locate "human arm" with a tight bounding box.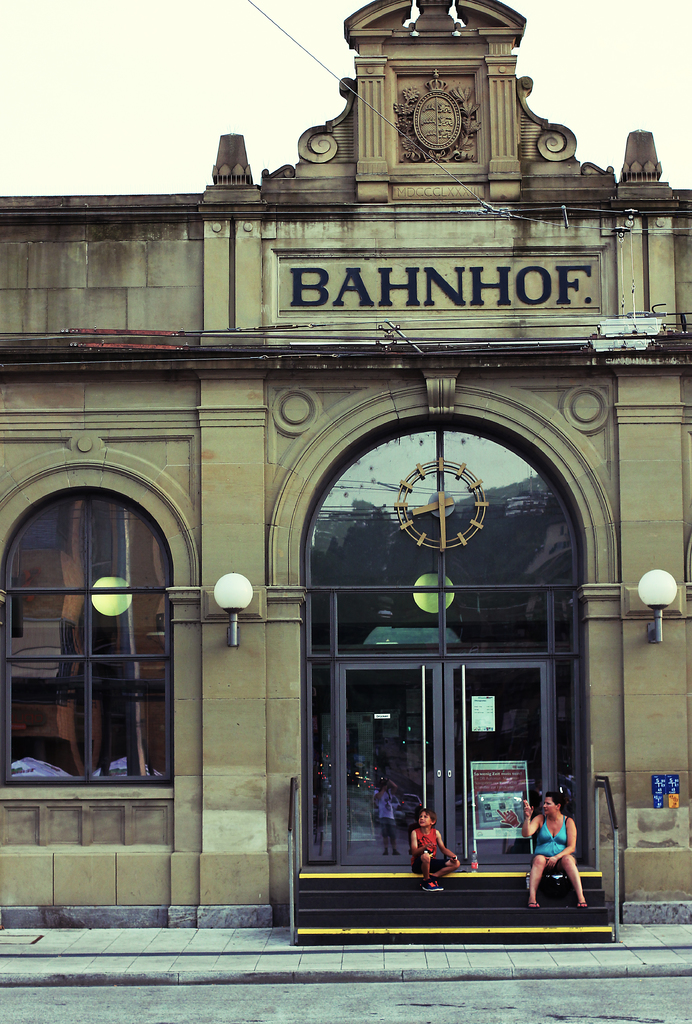
BBox(545, 817, 576, 868).
